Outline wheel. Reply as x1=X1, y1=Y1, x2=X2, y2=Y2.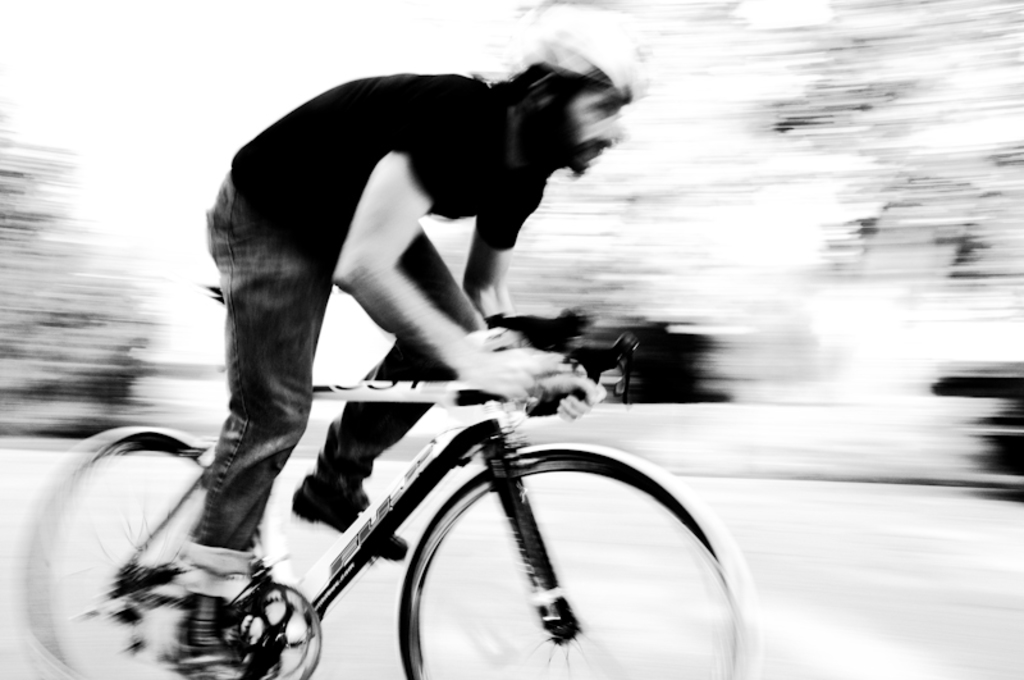
x1=12, y1=426, x2=269, y2=679.
